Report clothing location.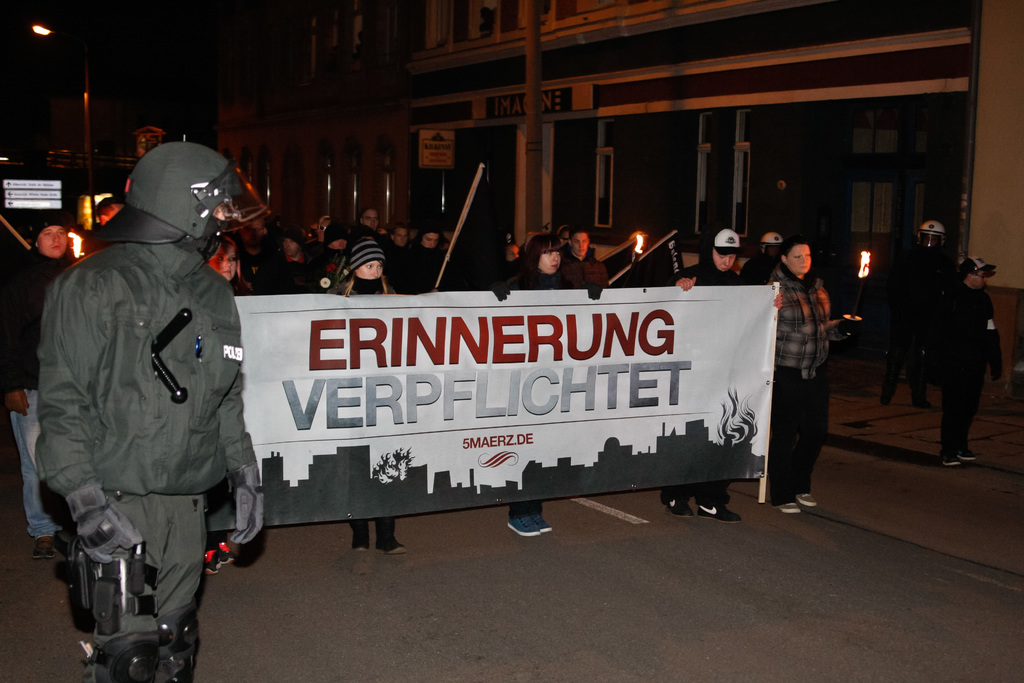
Report: 0,245,63,542.
